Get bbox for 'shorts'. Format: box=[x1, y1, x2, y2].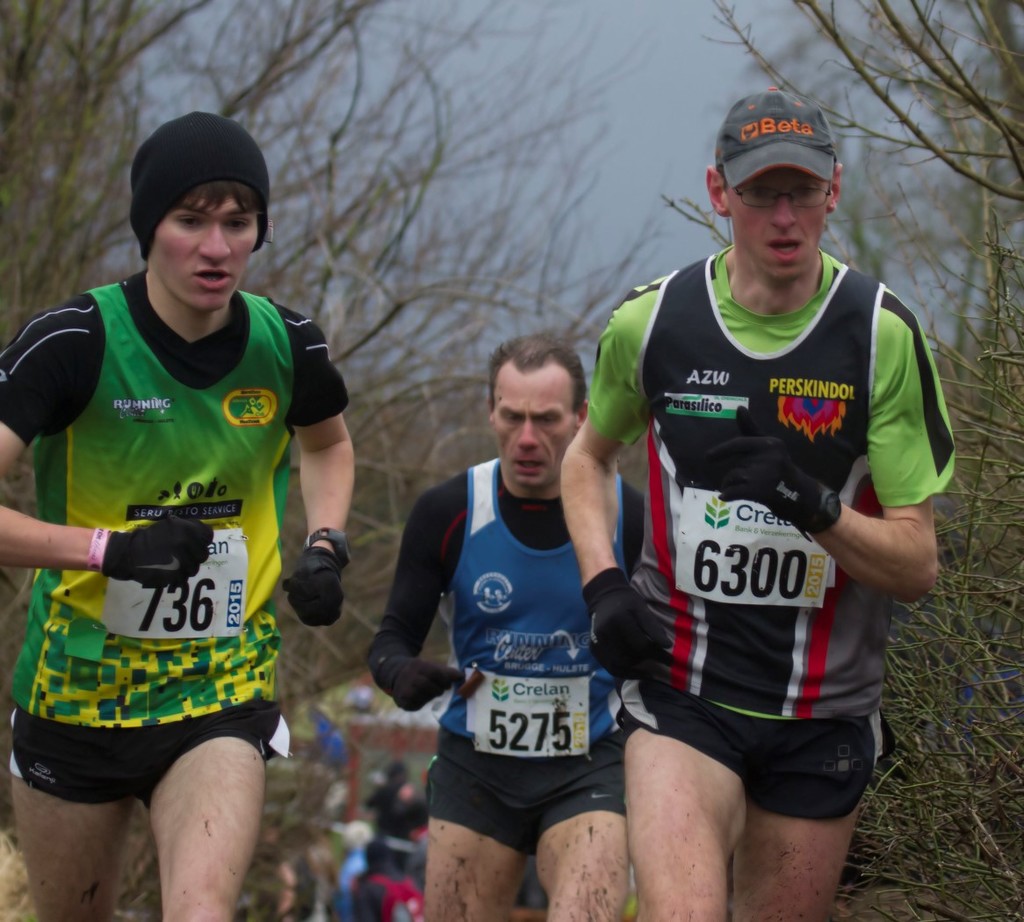
box=[33, 634, 290, 781].
